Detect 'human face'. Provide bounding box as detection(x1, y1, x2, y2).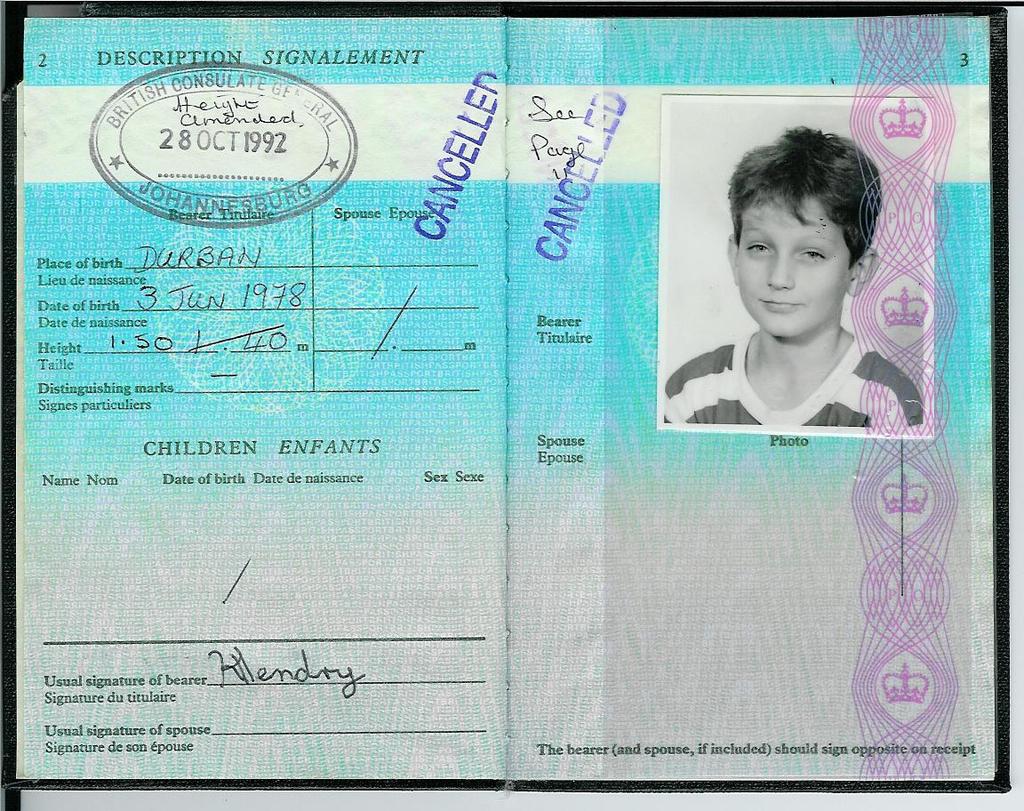
detection(742, 176, 876, 328).
